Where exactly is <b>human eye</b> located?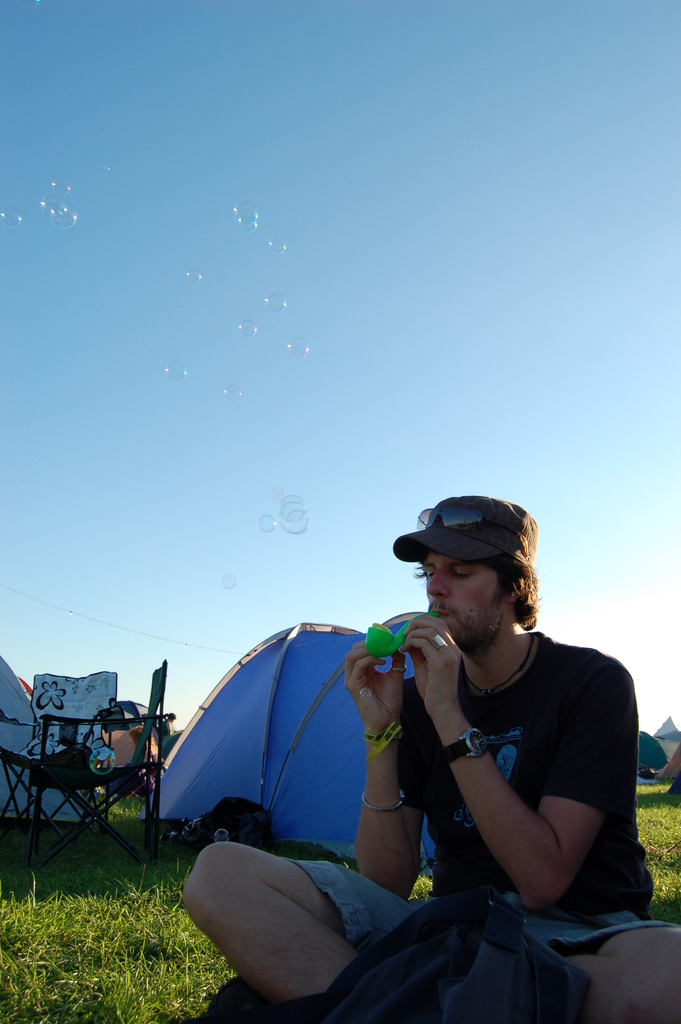
Its bounding box is 450,567,477,582.
